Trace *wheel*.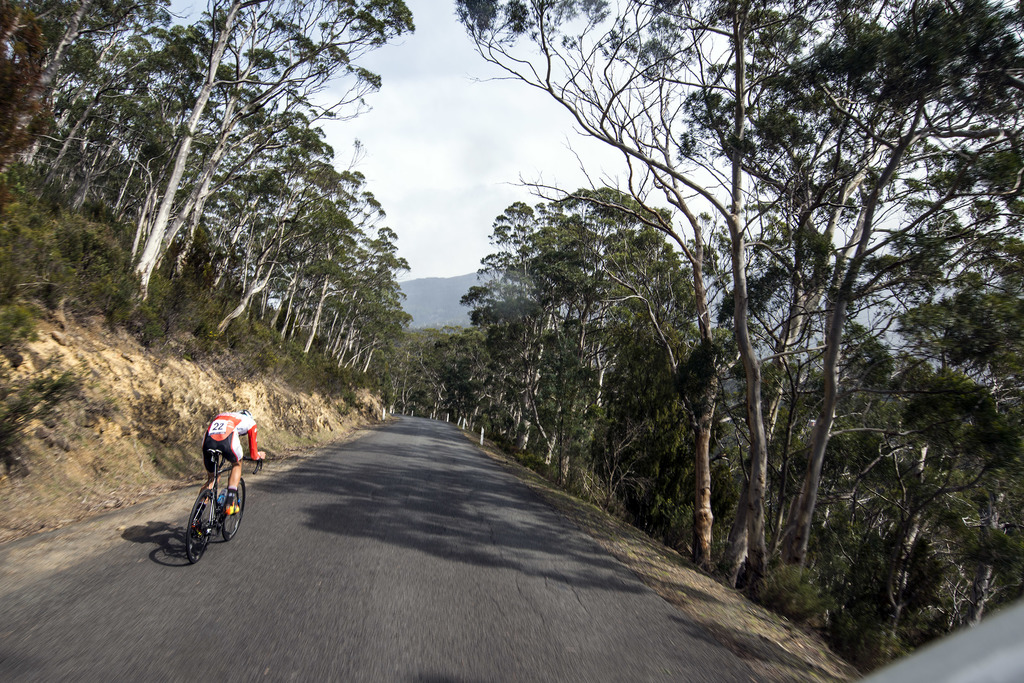
Traced to BBox(216, 478, 245, 540).
